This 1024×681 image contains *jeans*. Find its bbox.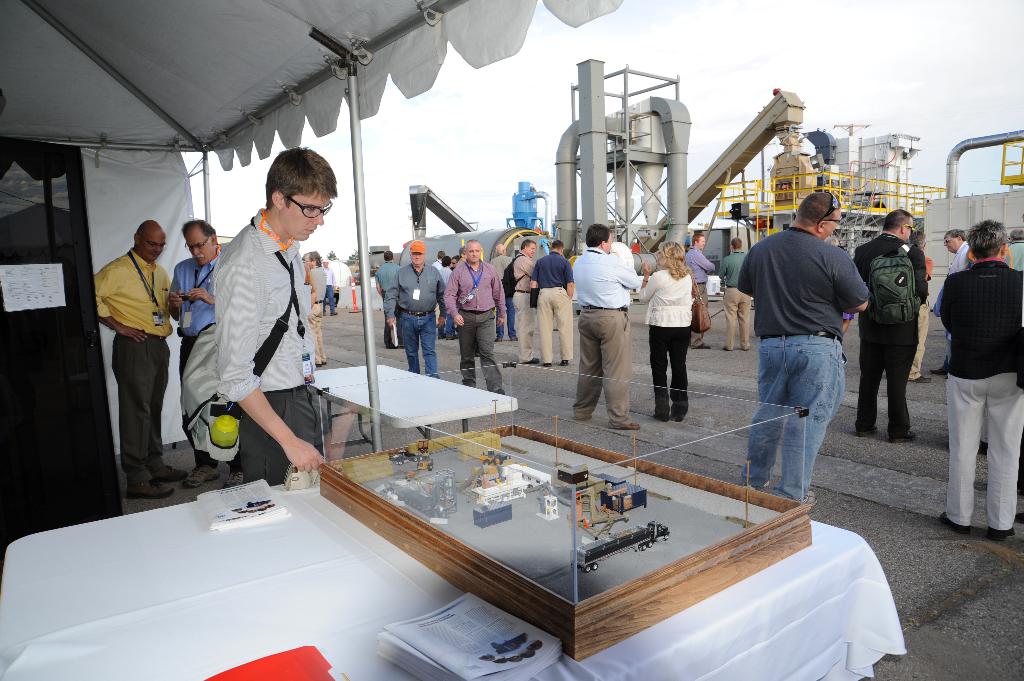
bbox=[323, 286, 330, 312].
